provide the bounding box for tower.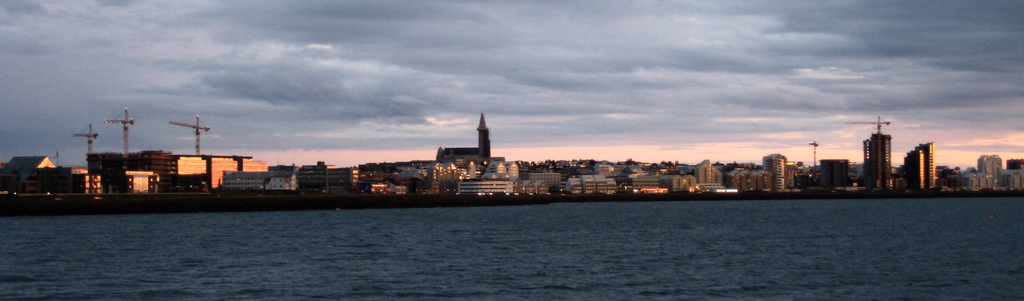
select_region(477, 115, 493, 159).
